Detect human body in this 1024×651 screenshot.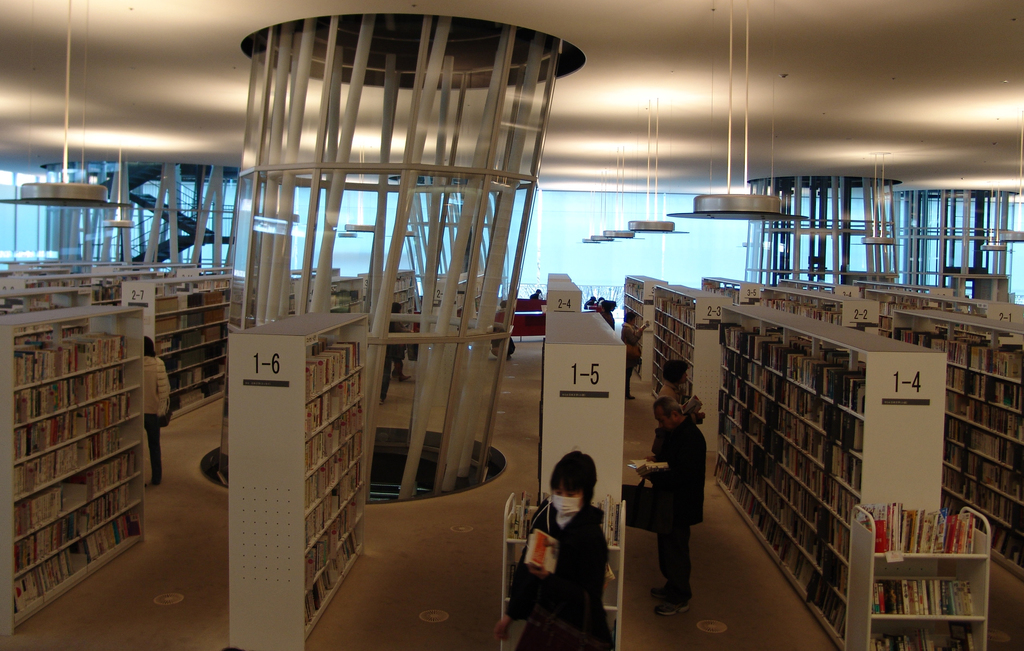
Detection: (531, 287, 540, 302).
